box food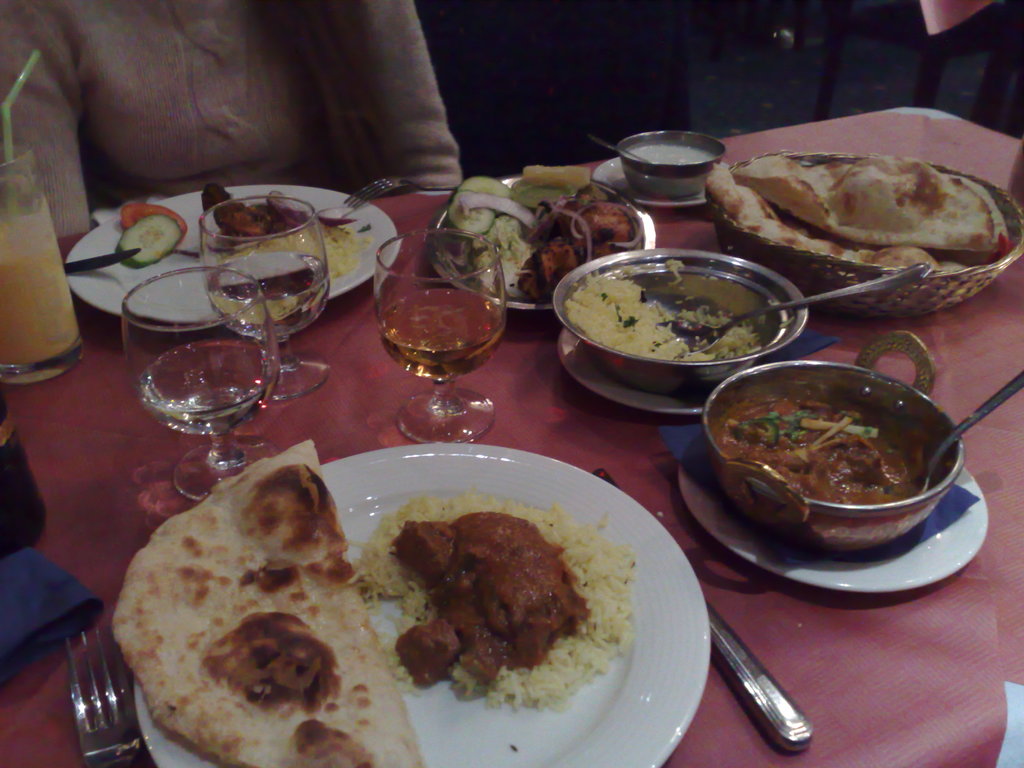
bbox=[117, 214, 180, 268]
